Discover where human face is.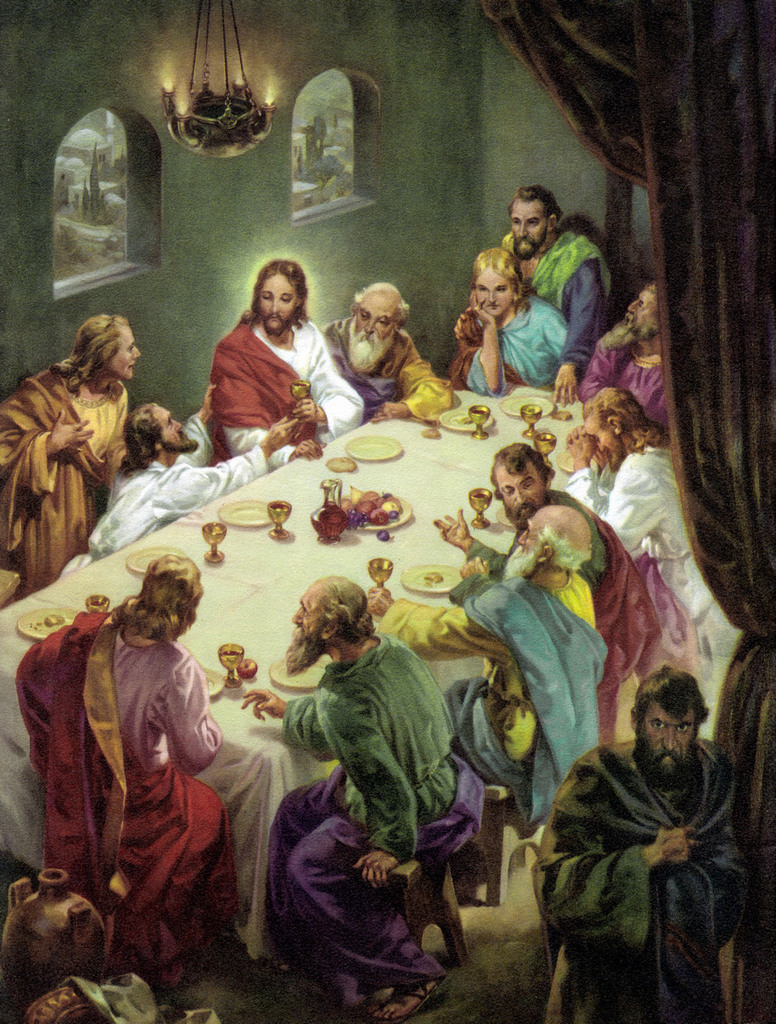
Discovered at crop(584, 422, 619, 469).
